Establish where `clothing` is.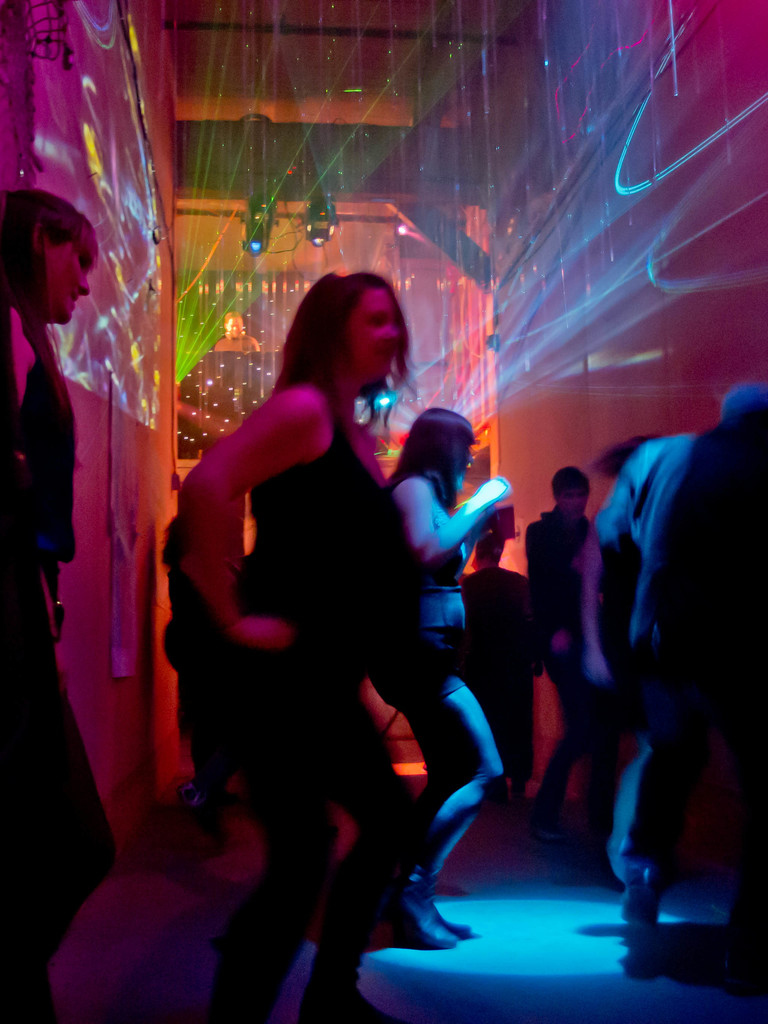
Established at <bbox>462, 572, 553, 772</bbox>.
